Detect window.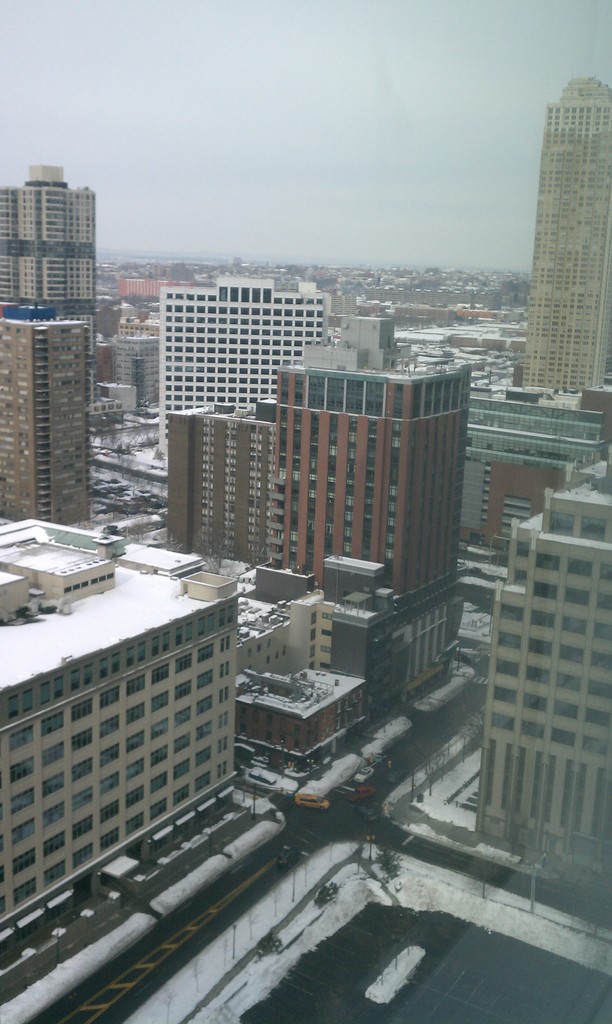
Detected at x1=99, y1=770, x2=120, y2=798.
